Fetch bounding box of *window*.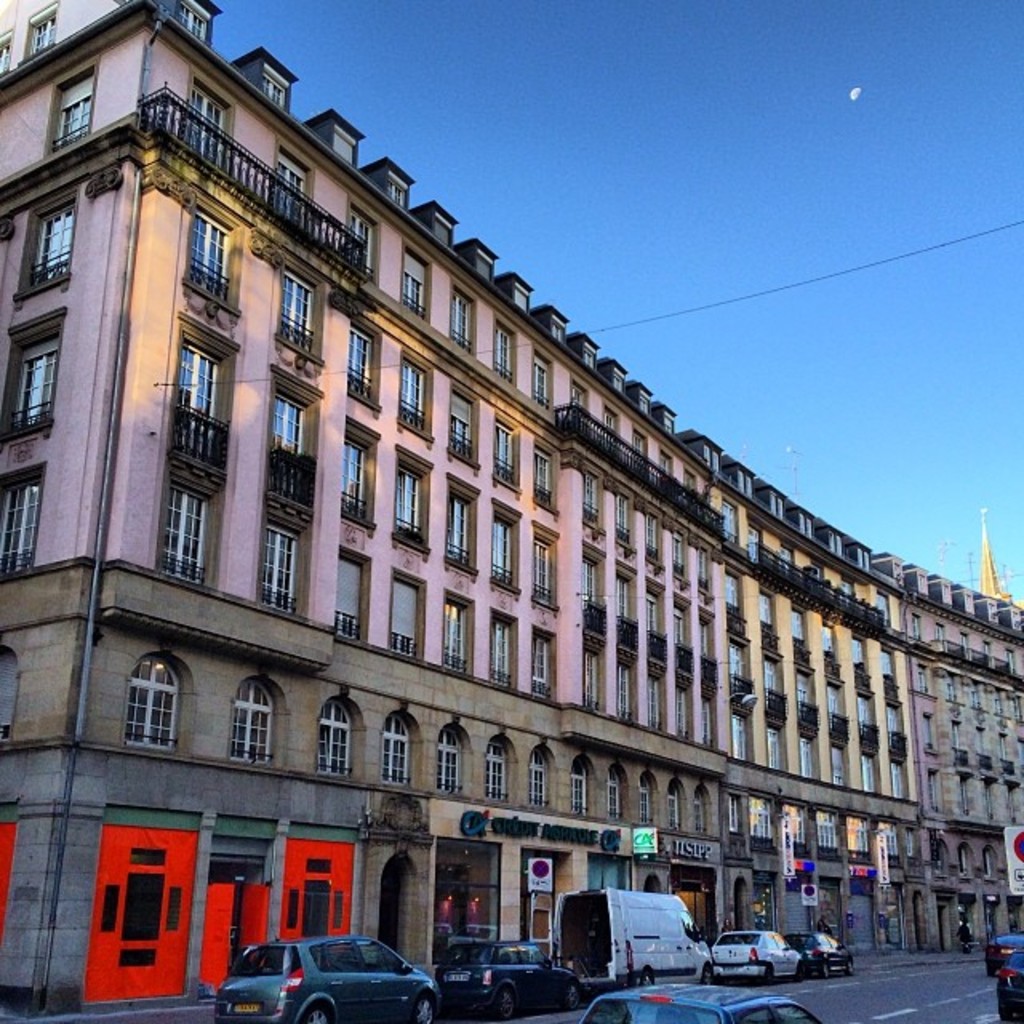
Bbox: x1=632, y1=515, x2=662, y2=570.
